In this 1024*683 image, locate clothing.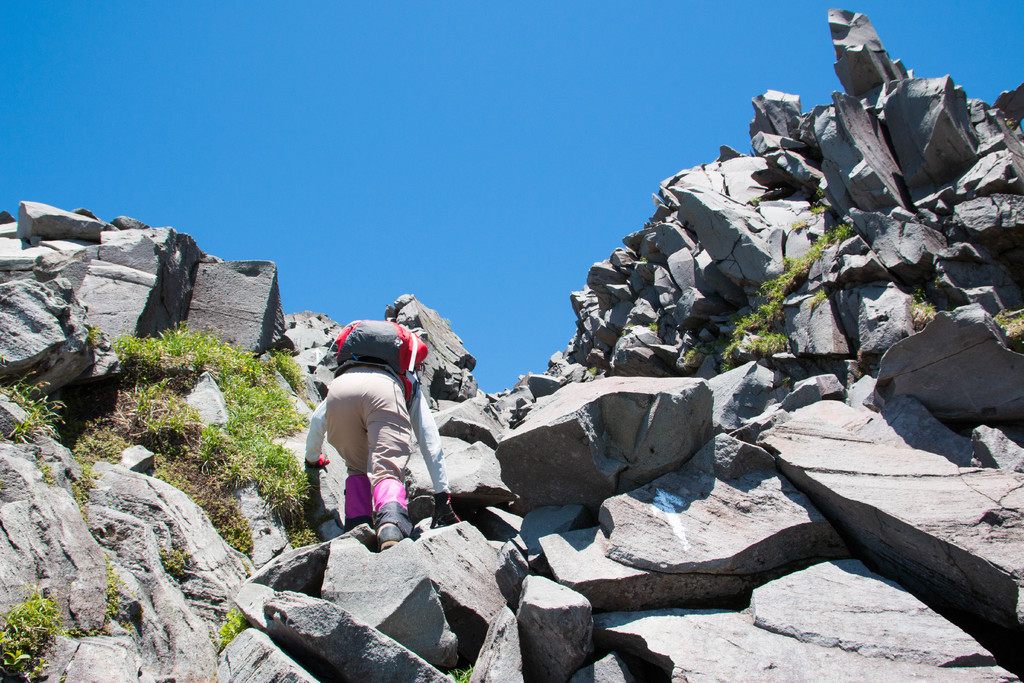
Bounding box: crop(301, 327, 436, 547).
